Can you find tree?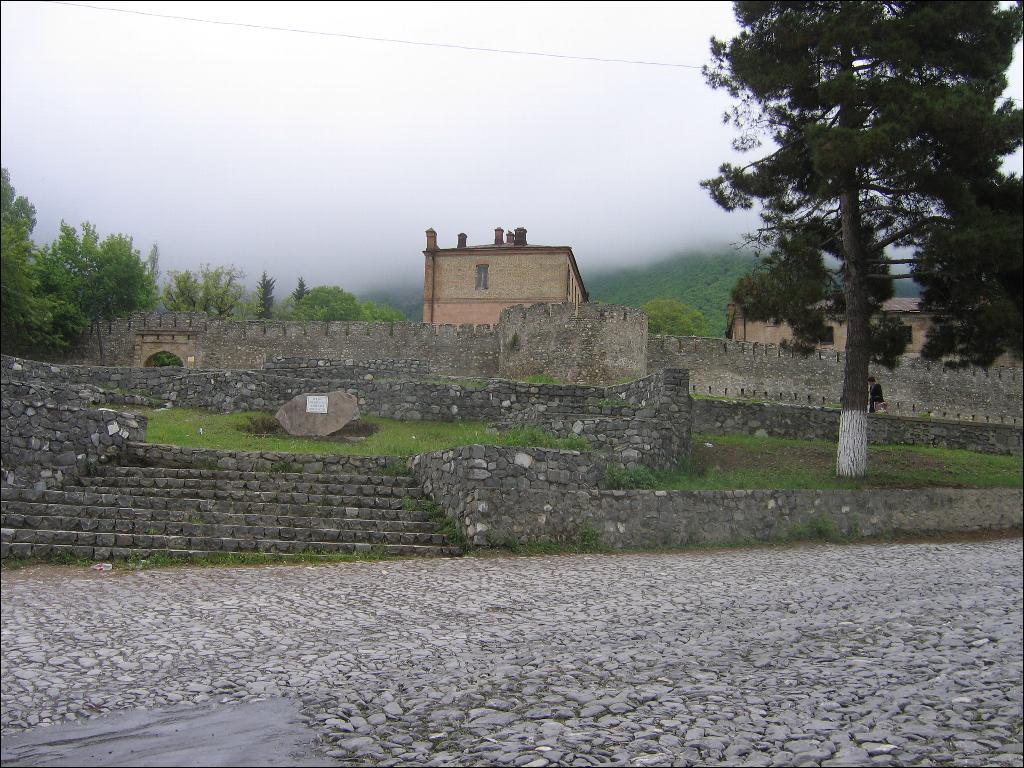
Yes, bounding box: {"x1": 0, "y1": 167, "x2": 89, "y2": 365}.
